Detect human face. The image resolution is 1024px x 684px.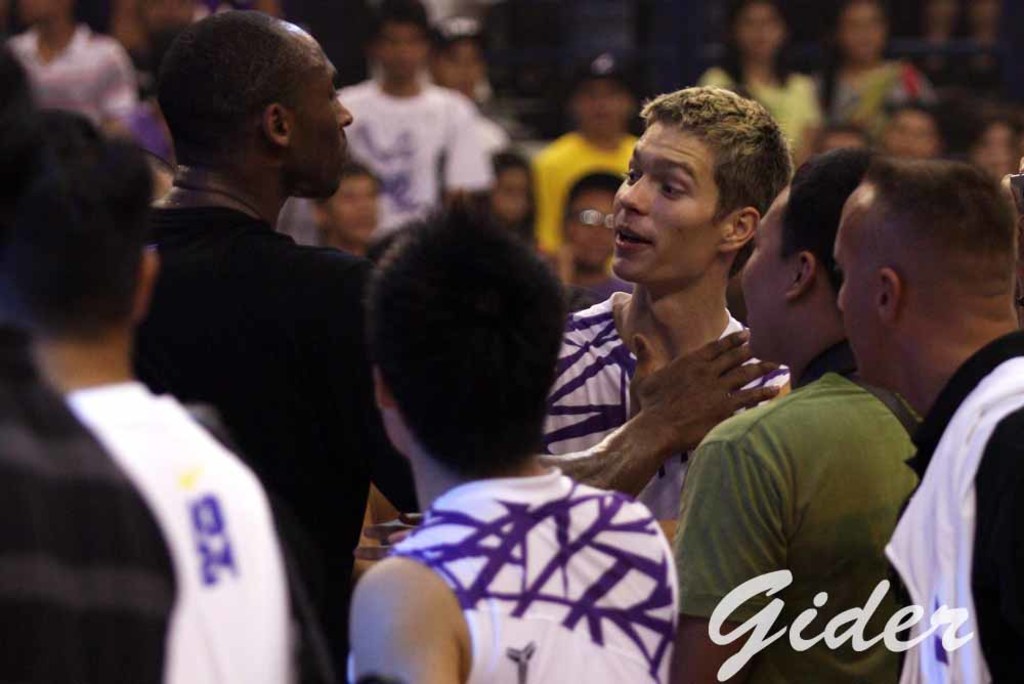
box=[736, 1, 783, 54].
